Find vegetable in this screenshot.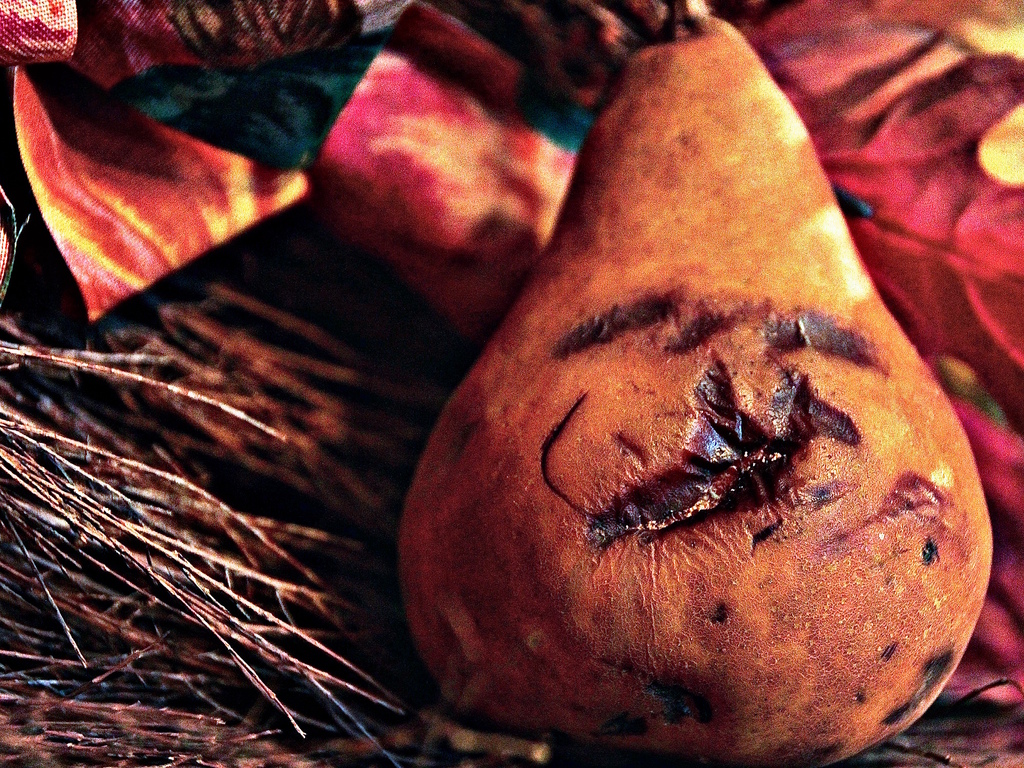
The bounding box for vegetable is {"left": 391, "top": 1, "right": 1004, "bottom": 767}.
